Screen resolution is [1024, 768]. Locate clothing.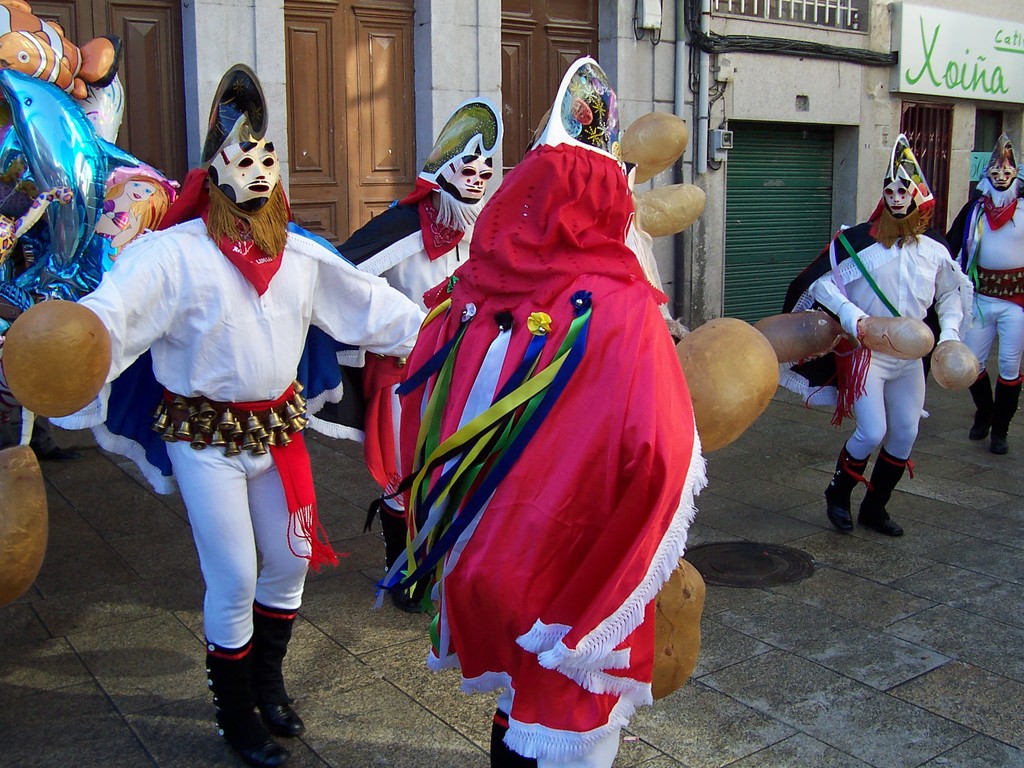
crop(333, 184, 486, 312).
